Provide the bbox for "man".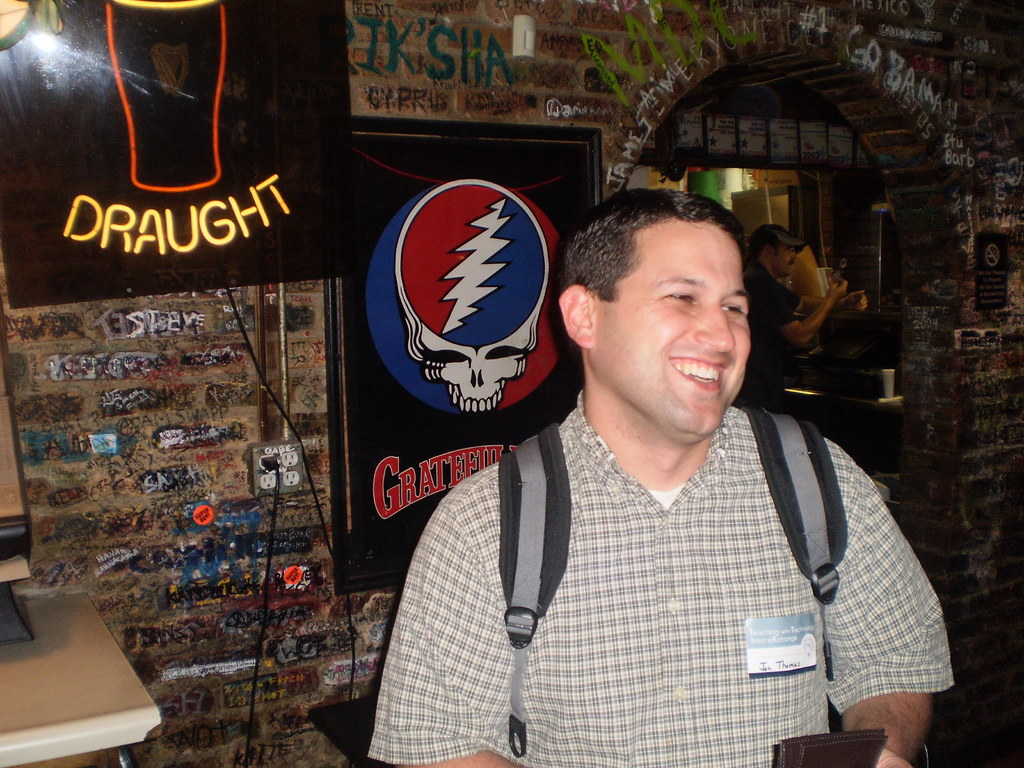
[342,184,938,740].
